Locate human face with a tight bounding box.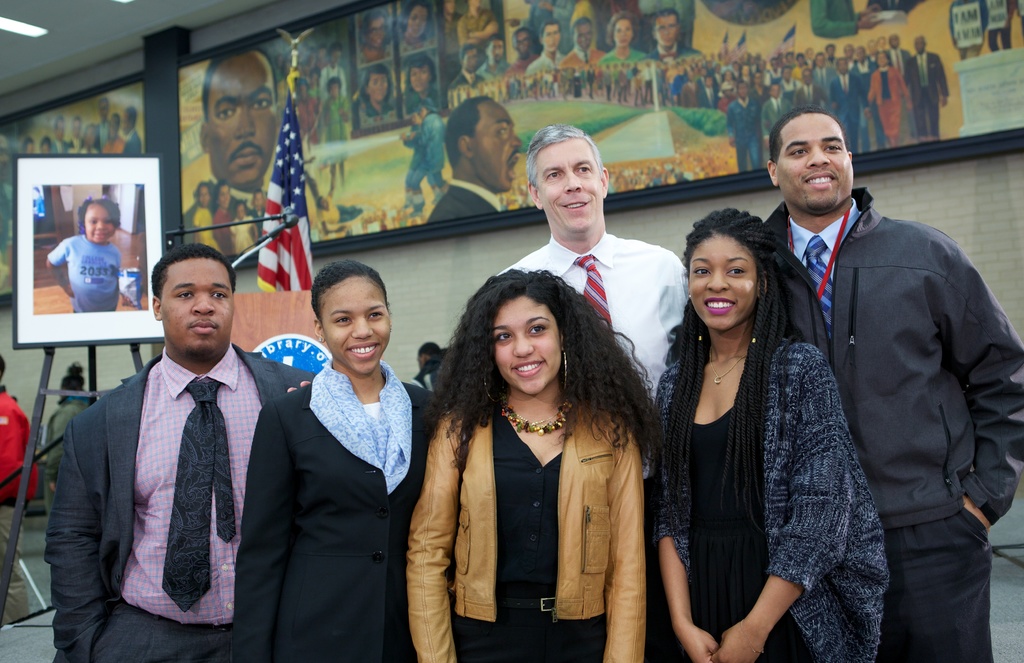
491 294 559 400.
